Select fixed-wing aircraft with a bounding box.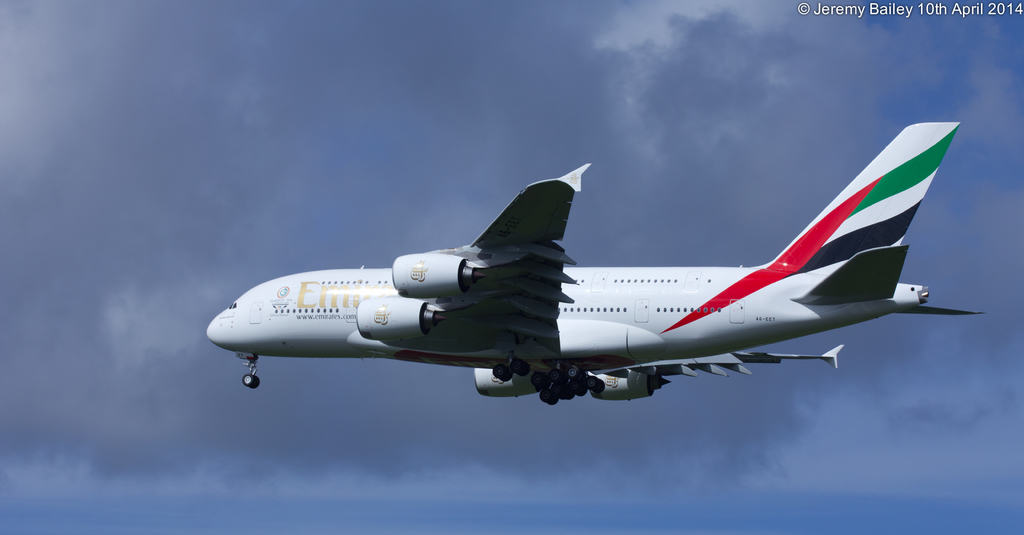
[202,124,986,407].
